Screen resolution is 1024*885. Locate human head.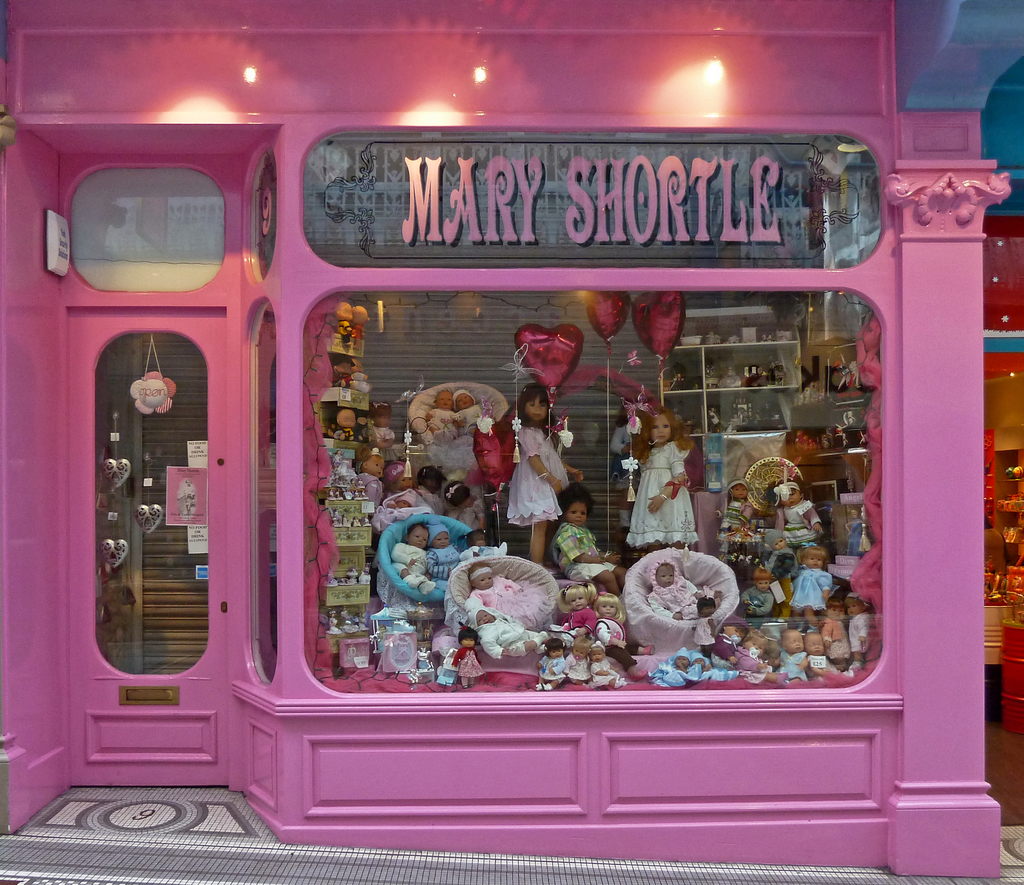
[437, 391, 452, 410].
